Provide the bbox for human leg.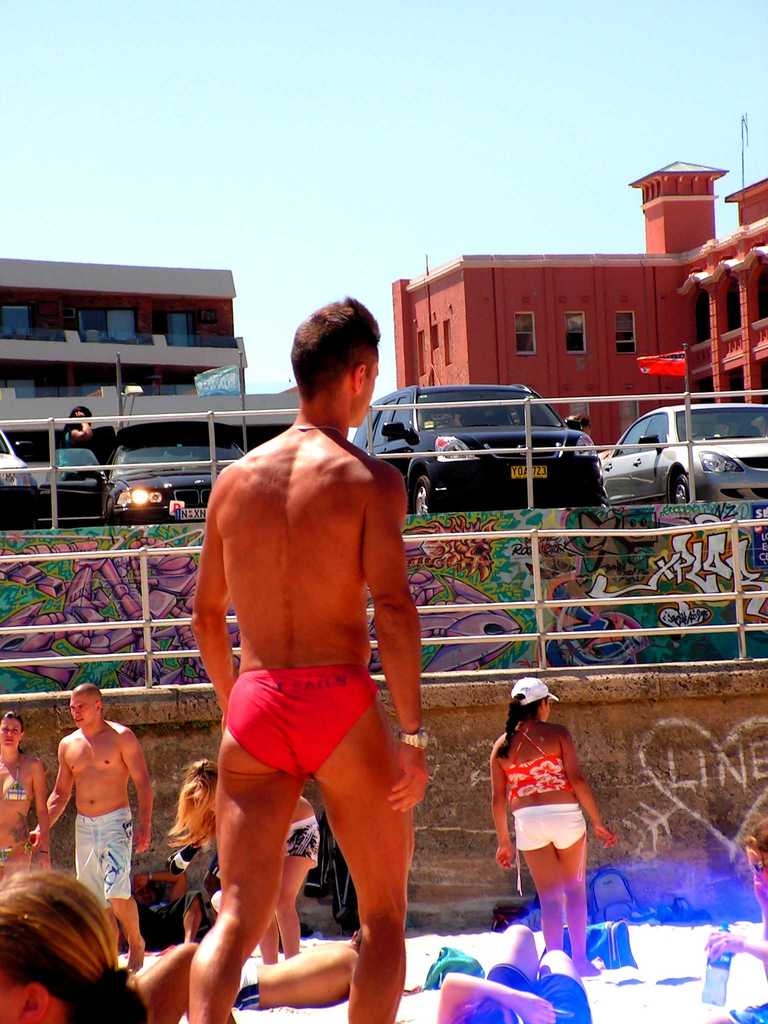
188, 678, 305, 1020.
